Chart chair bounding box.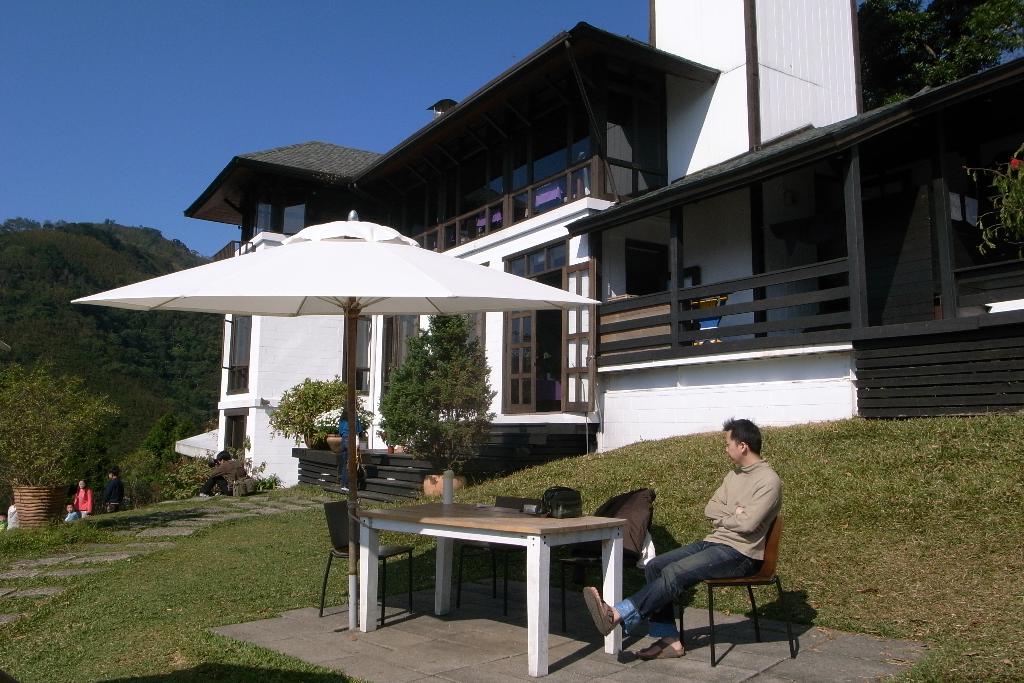
Charted: [x1=556, y1=502, x2=648, y2=630].
